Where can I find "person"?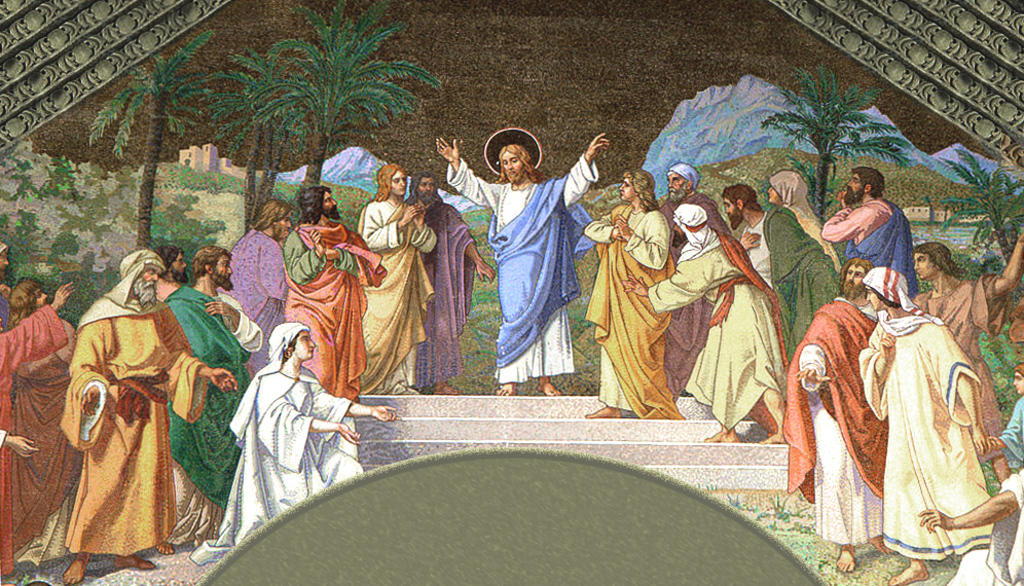
You can find it at box(196, 239, 255, 352).
